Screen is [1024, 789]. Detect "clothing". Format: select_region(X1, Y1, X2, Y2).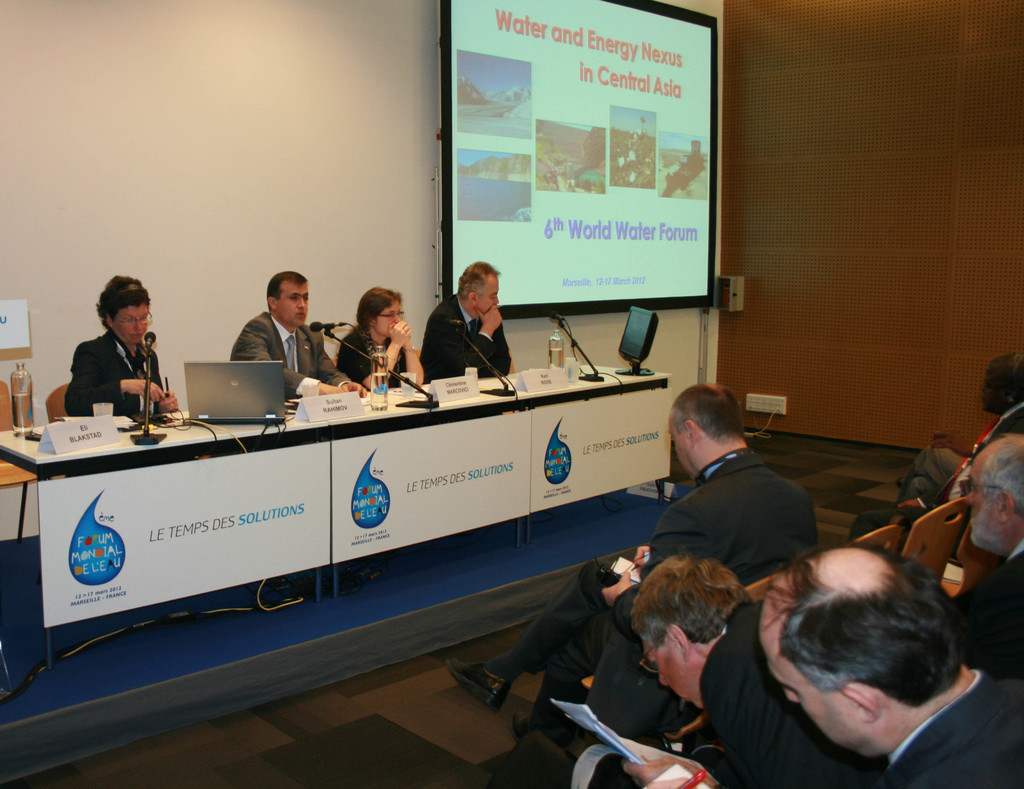
select_region(414, 280, 511, 382).
